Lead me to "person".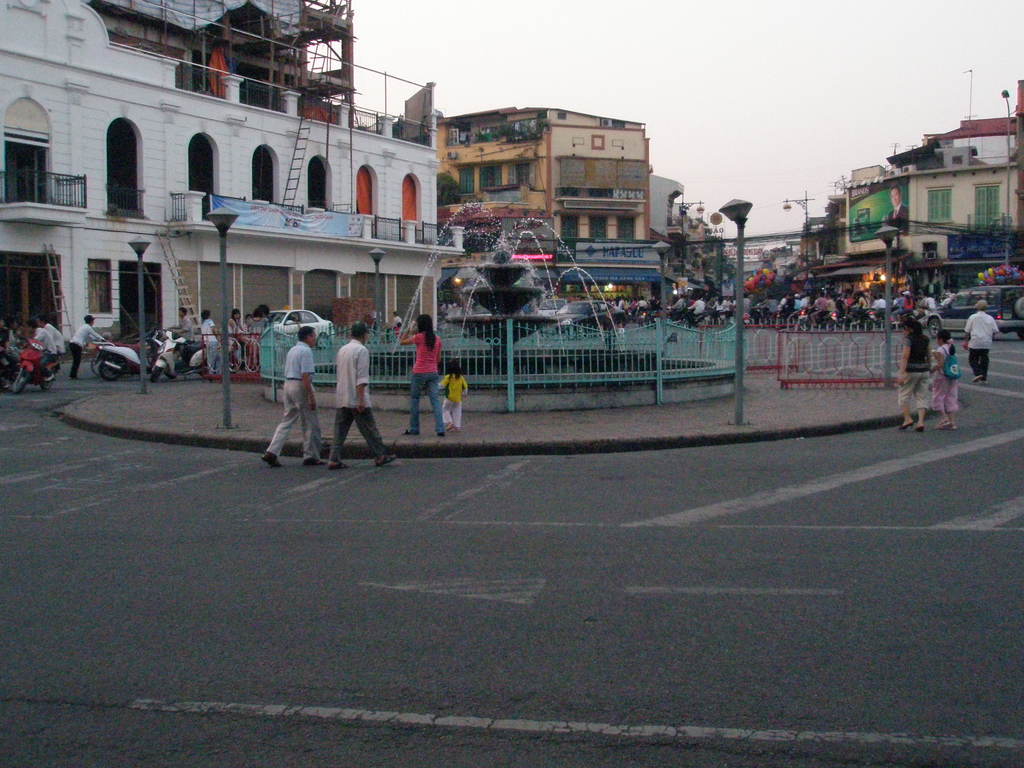
Lead to locate(195, 311, 221, 371).
